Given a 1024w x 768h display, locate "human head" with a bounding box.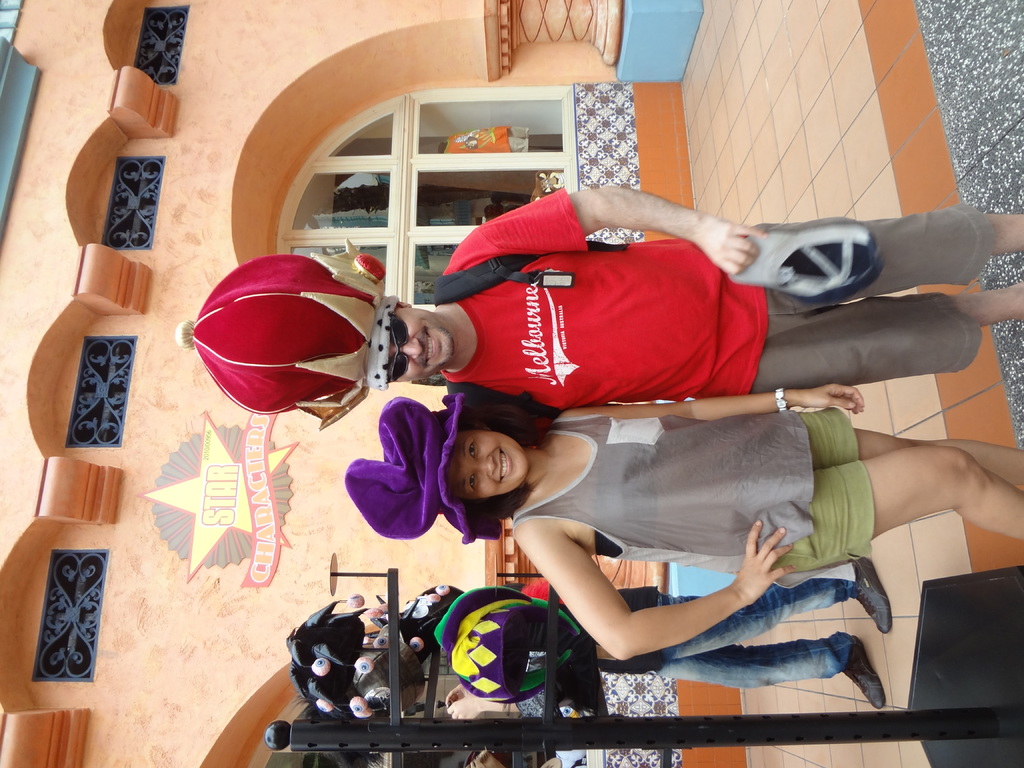
Located: [343, 388, 531, 550].
